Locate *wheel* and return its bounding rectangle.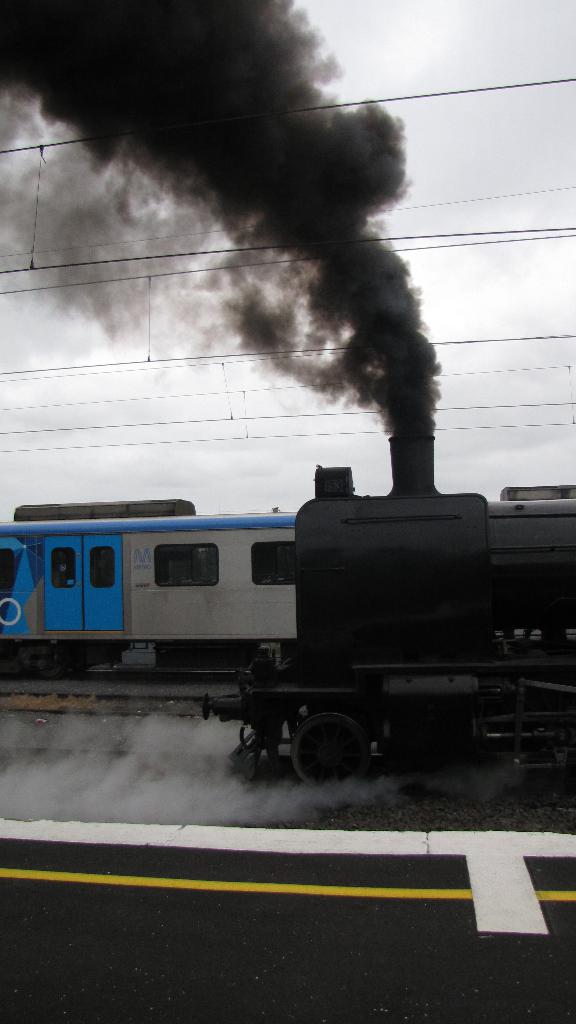
378, 711, 481, 767.
